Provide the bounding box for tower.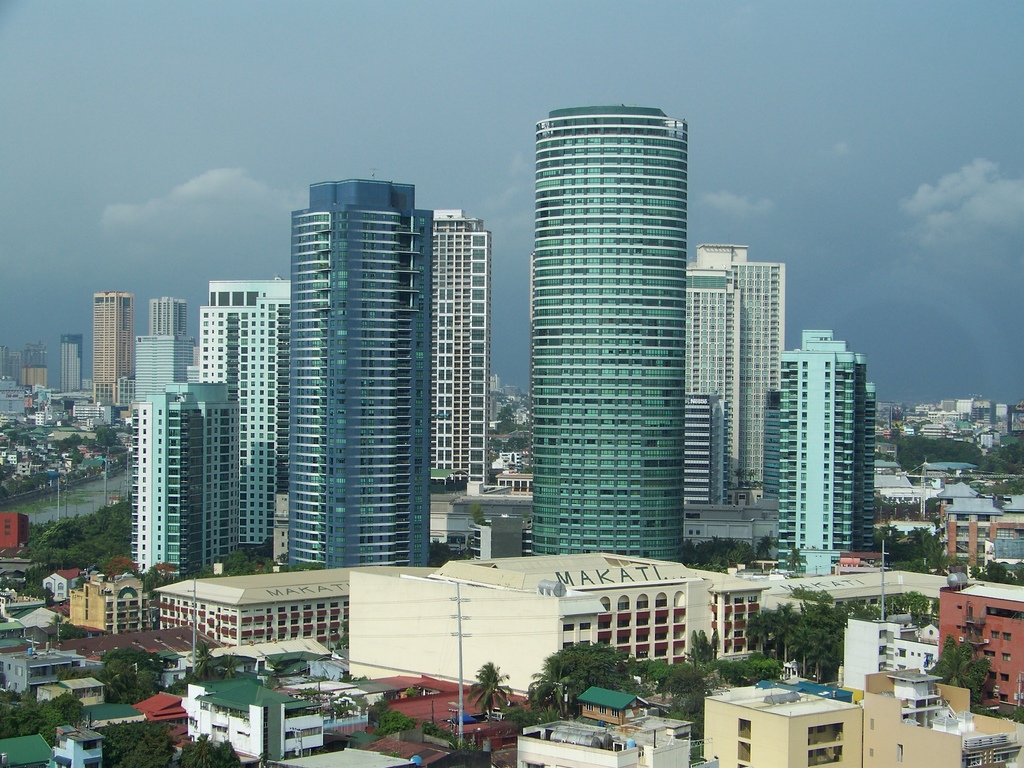
left=694, top=246, right=779, bottom=508.
